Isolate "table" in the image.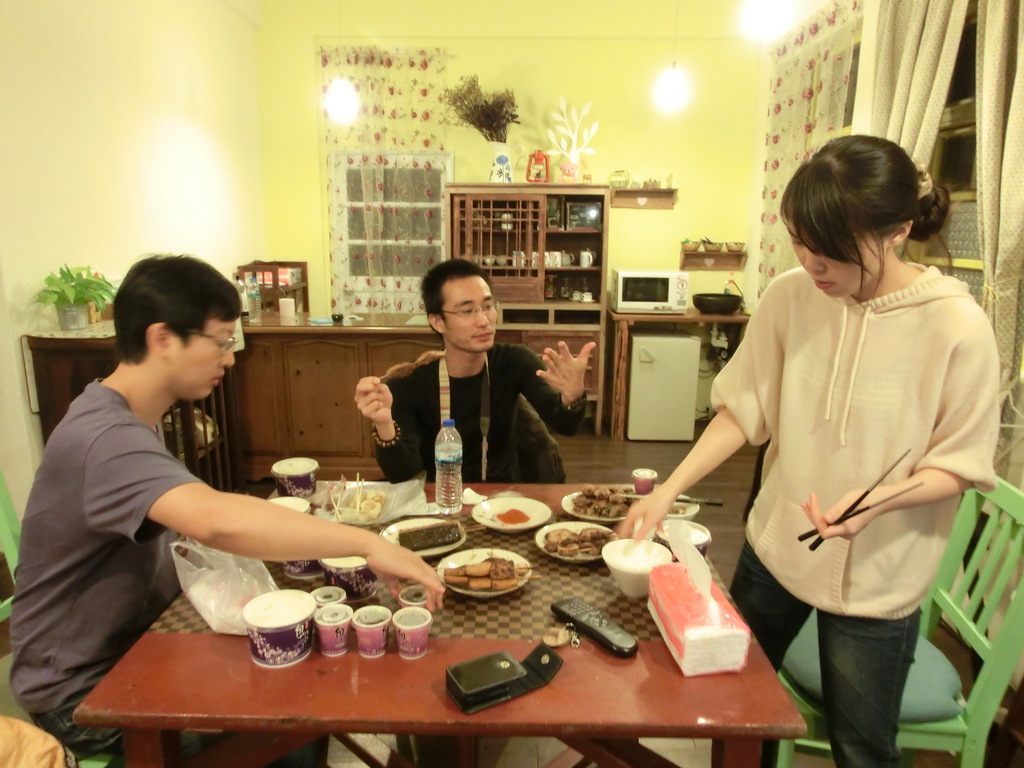
Isolated region: (61, 479, 825, 767).
